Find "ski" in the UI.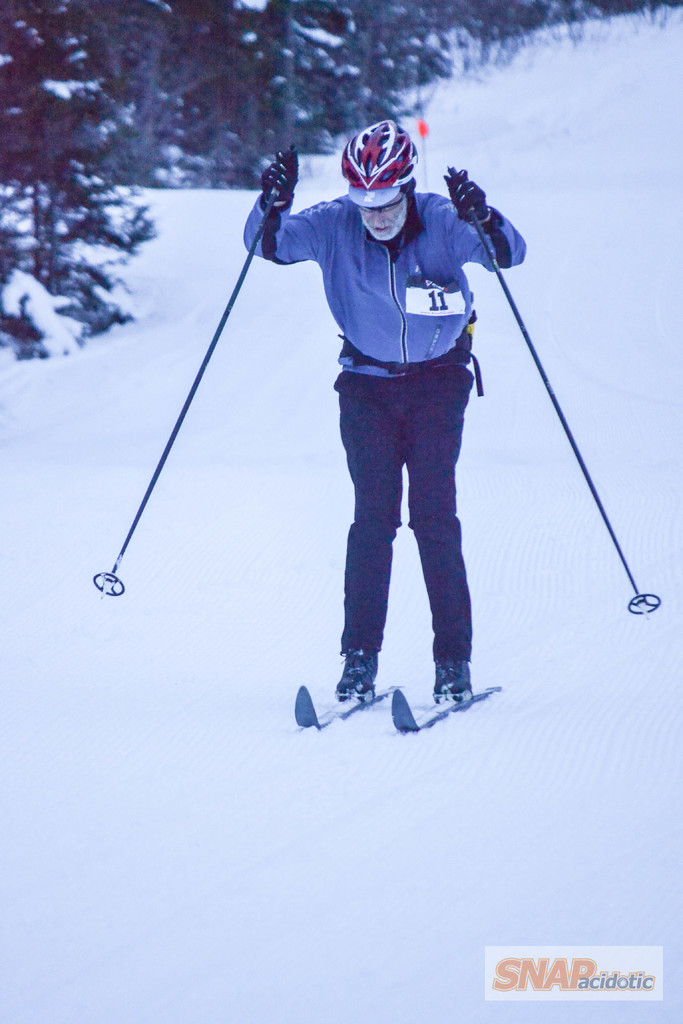
UI element at crop(288, 676, 418, 735).
